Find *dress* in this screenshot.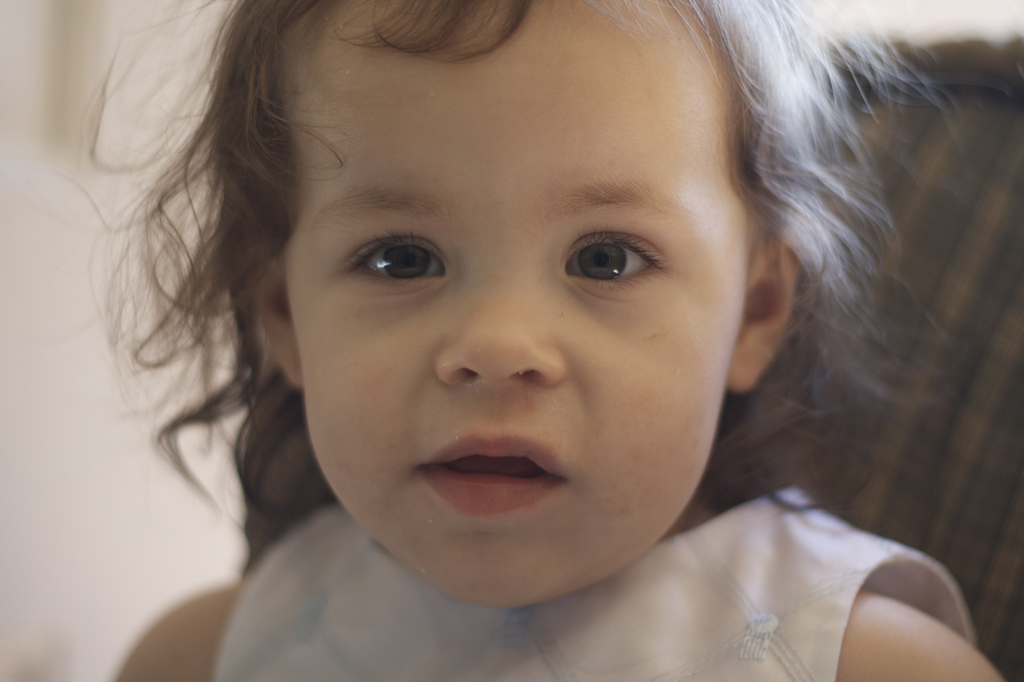
The bounding box for *dress* is x1=205 y1=485 x2=974 y2=681.
